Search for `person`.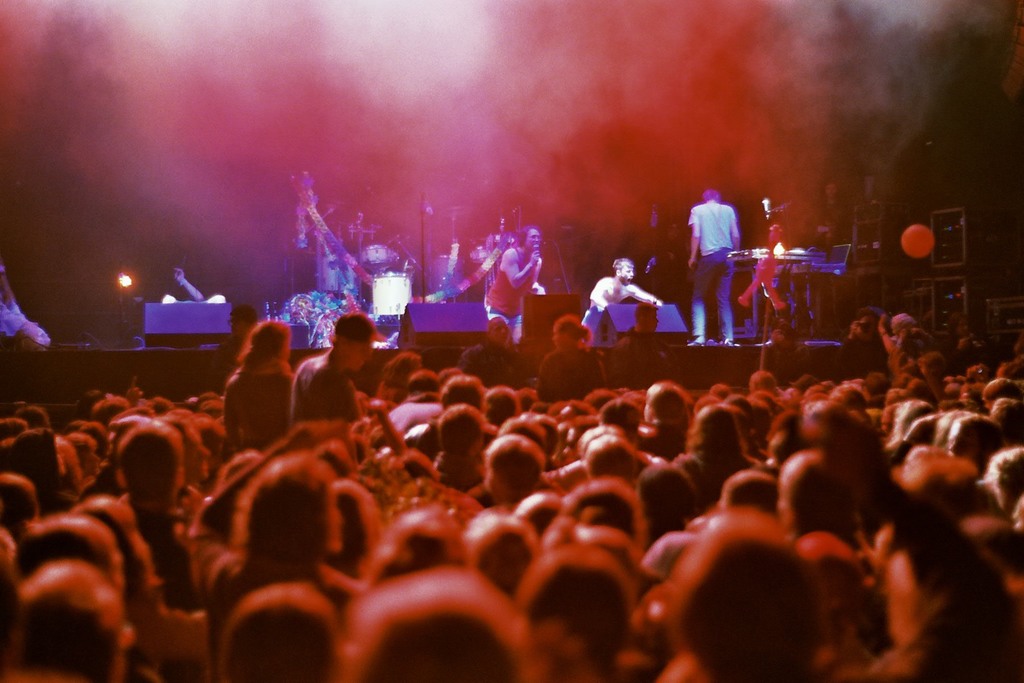
Found at locate(579, 255, 665, 347).
